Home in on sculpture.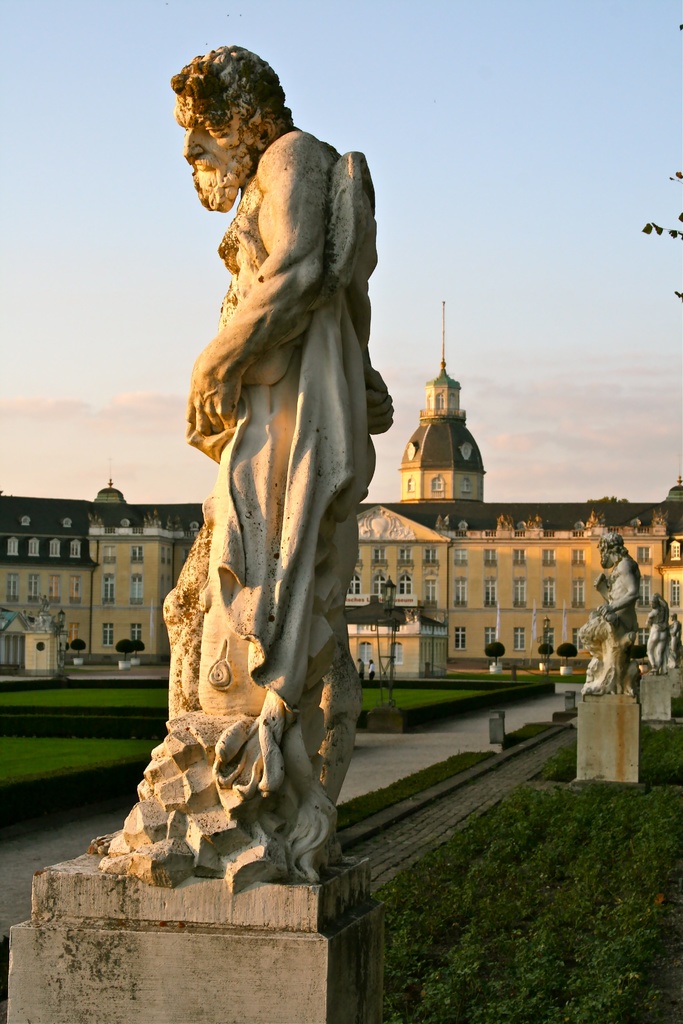
Homed in at x1=93 y1=29 x2=382 y2=909.
